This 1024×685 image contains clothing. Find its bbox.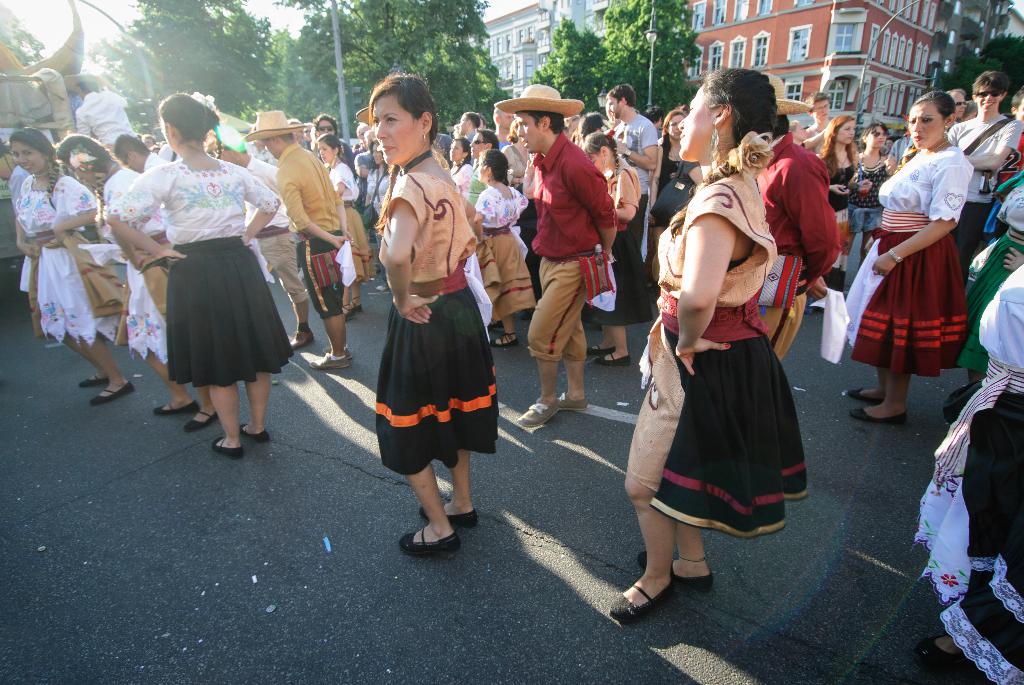
crop(520, 139, 602, 348).
